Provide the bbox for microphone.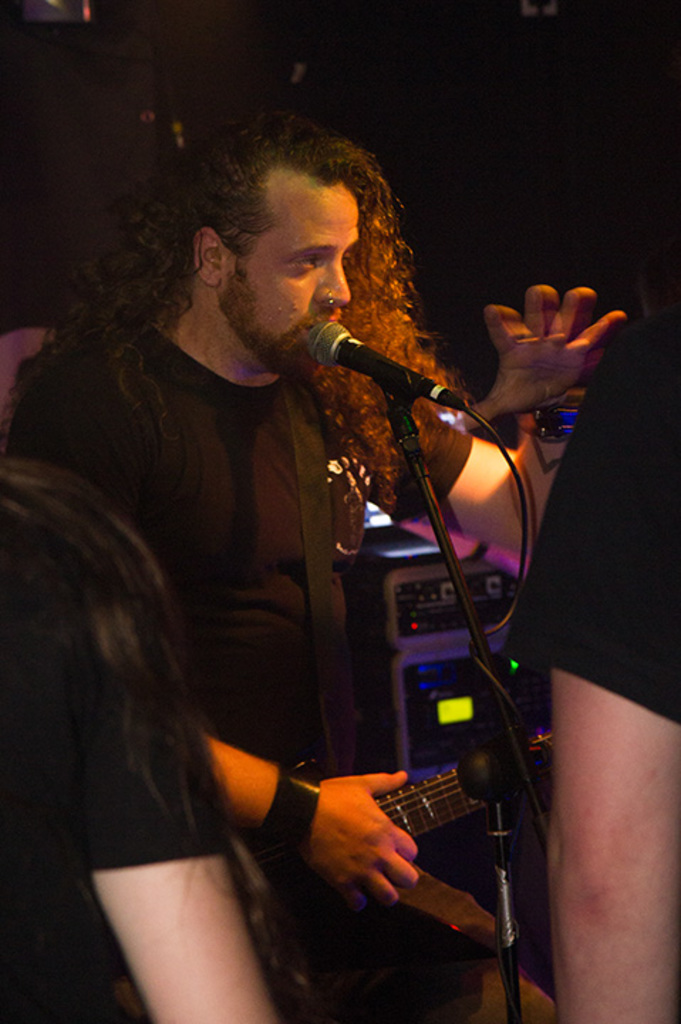
<bbox>286, 314, 498, 451</bbox>.
